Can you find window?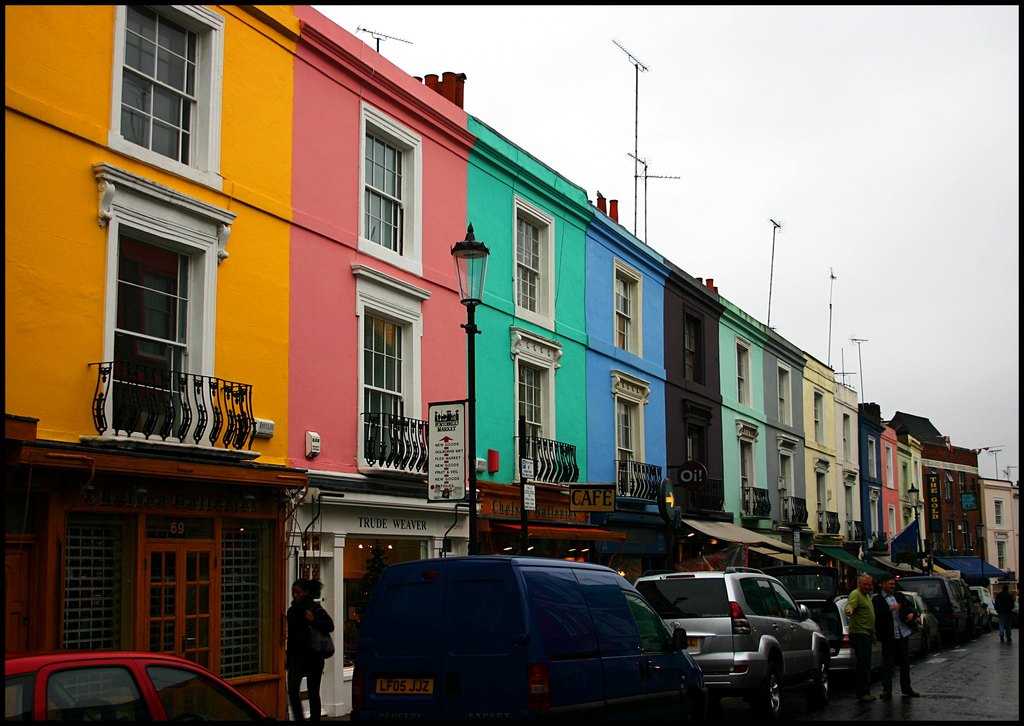
Yes, bounding box: (604,369,646,497).
